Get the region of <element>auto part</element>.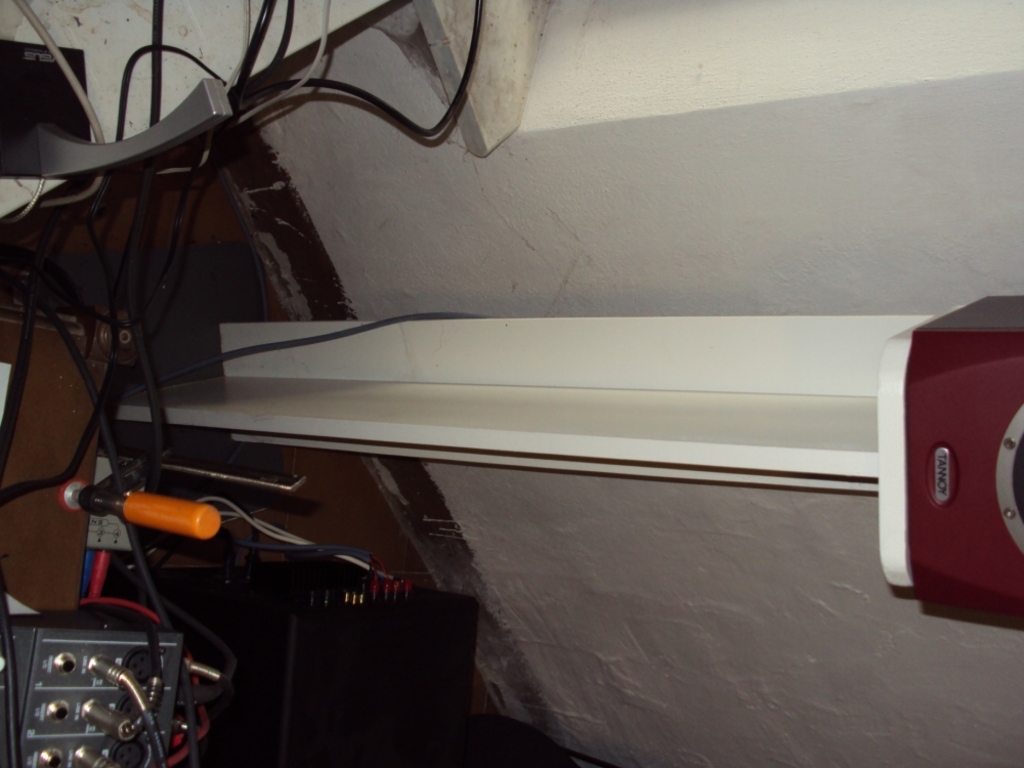
box(0, 611, 227, 767).
